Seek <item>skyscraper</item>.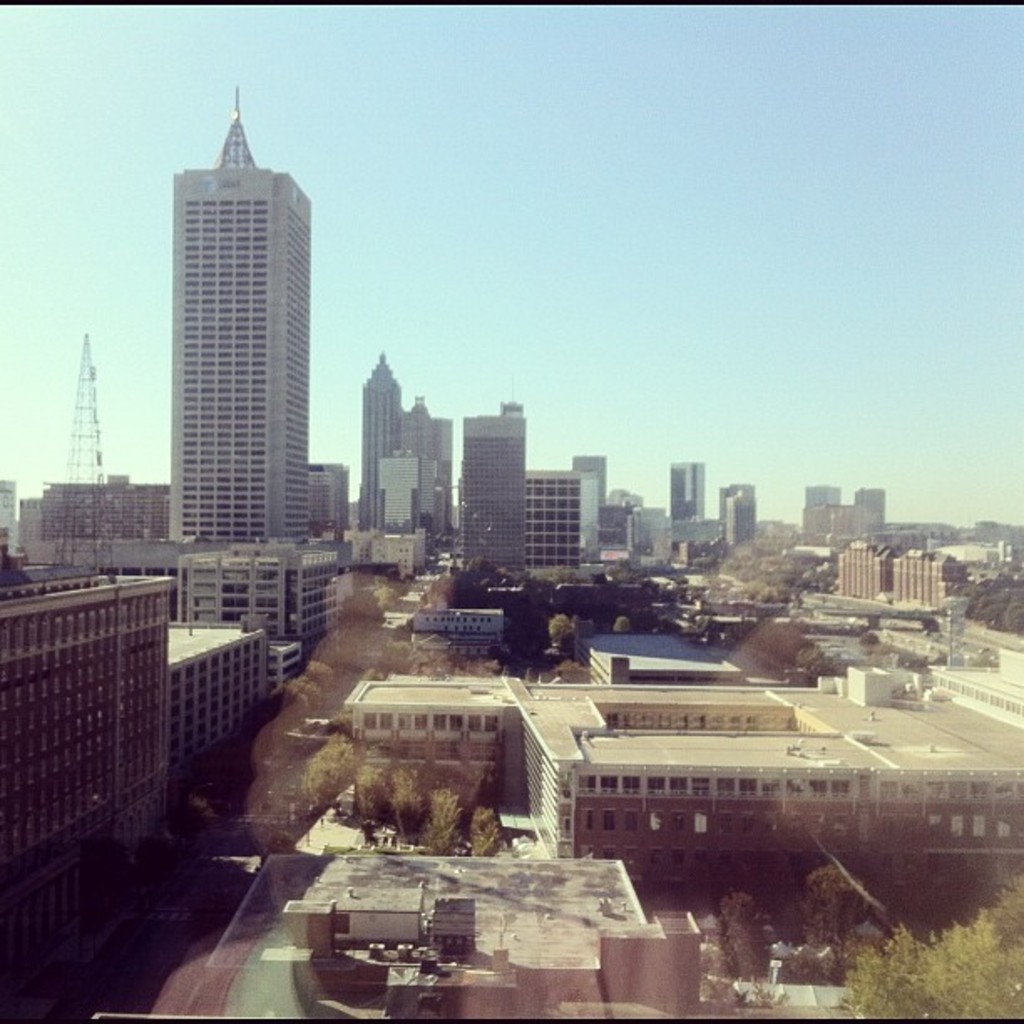
<bbox>714, 484, 756, 550</bbox>.
